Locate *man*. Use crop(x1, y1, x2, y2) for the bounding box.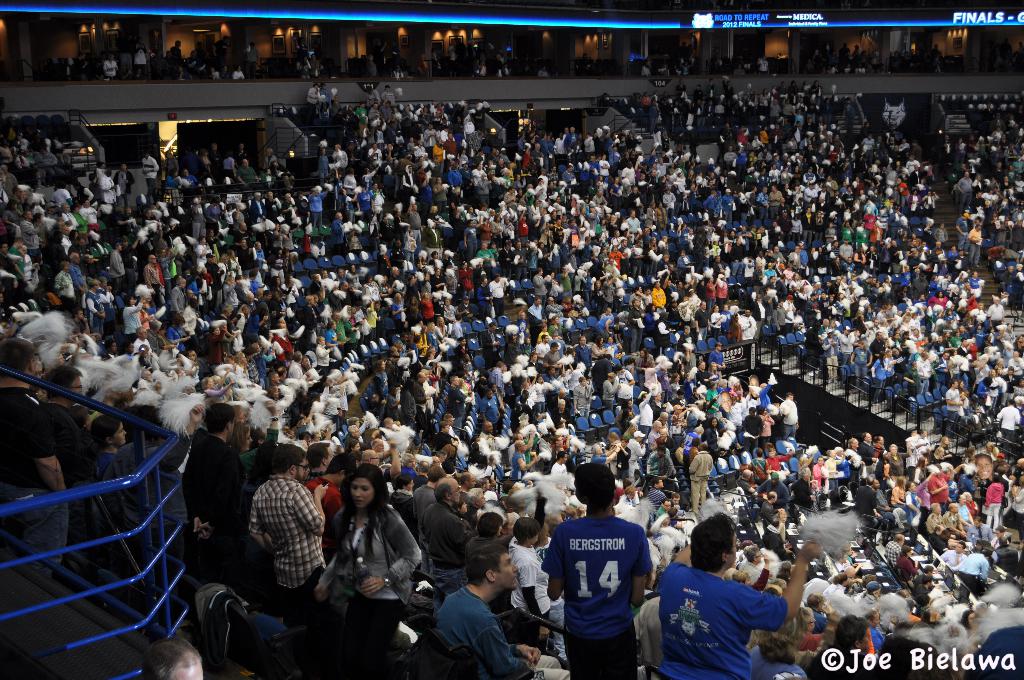
crop(616, 364, 636, 405).
